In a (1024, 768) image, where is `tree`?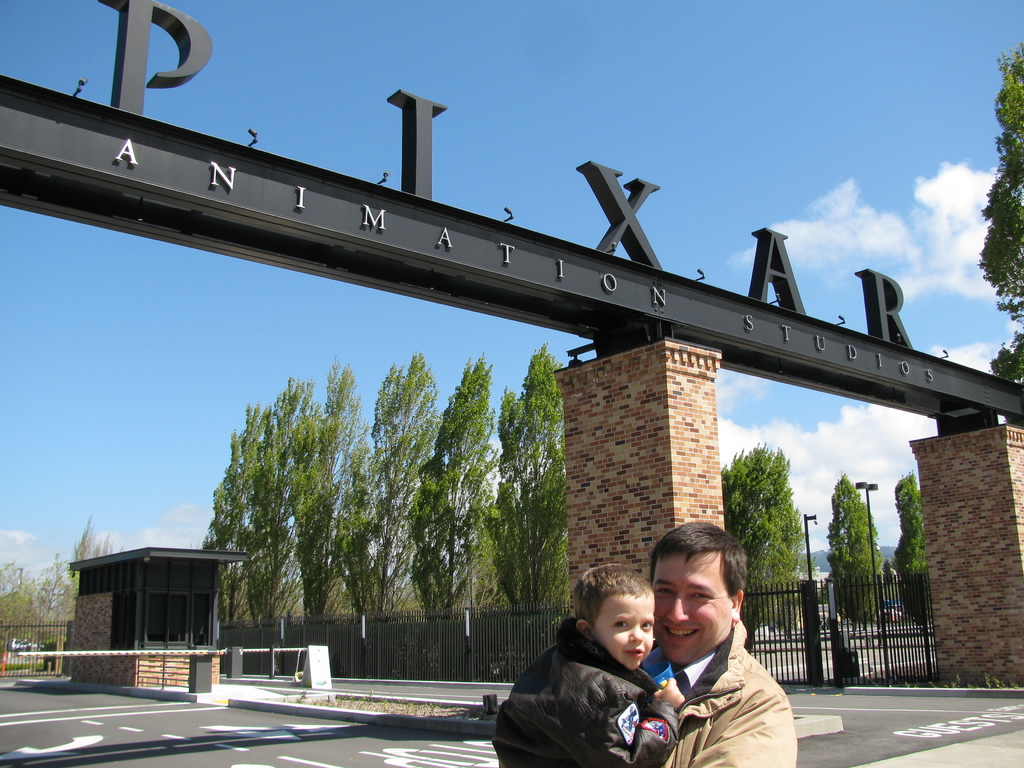
crop(330, 342, 448, 623).
